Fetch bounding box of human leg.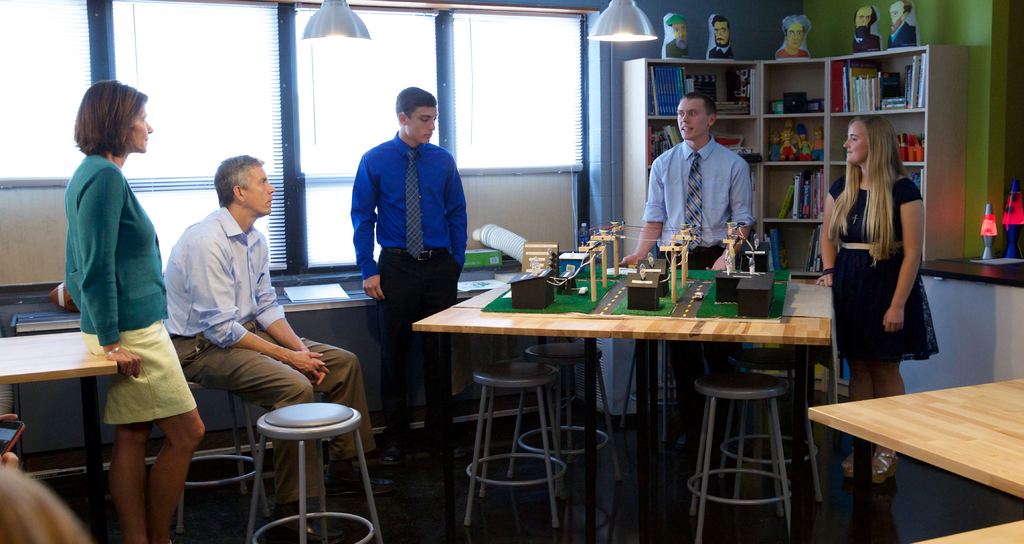
Bbox: bbox(111, 418, 149, 541).
